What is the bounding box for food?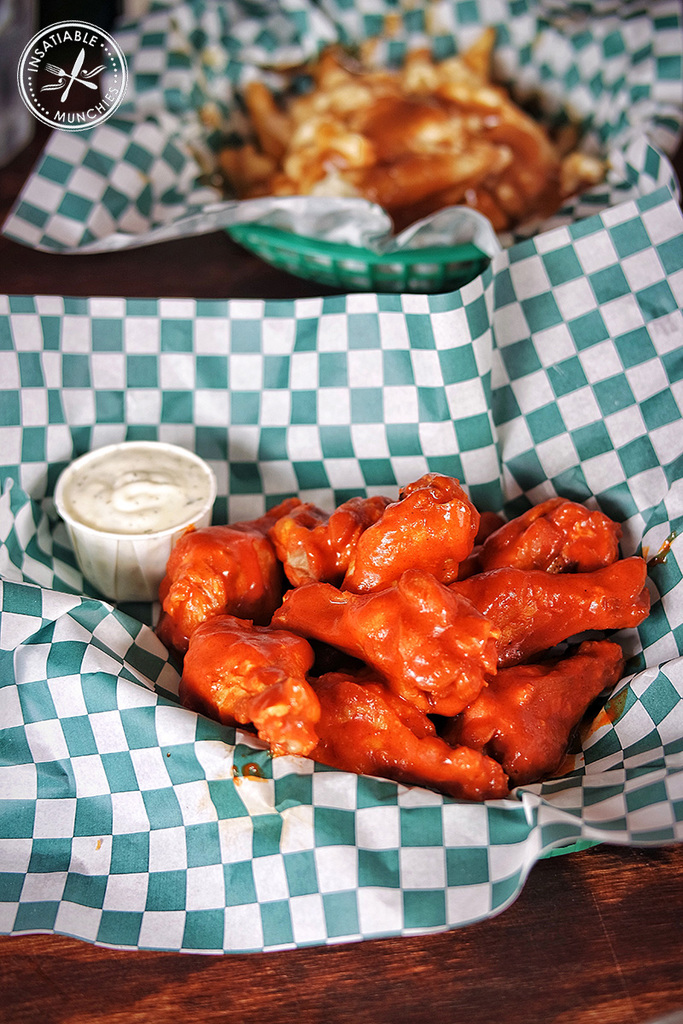
x1=145, y1=473, x2=655, y2=795.
